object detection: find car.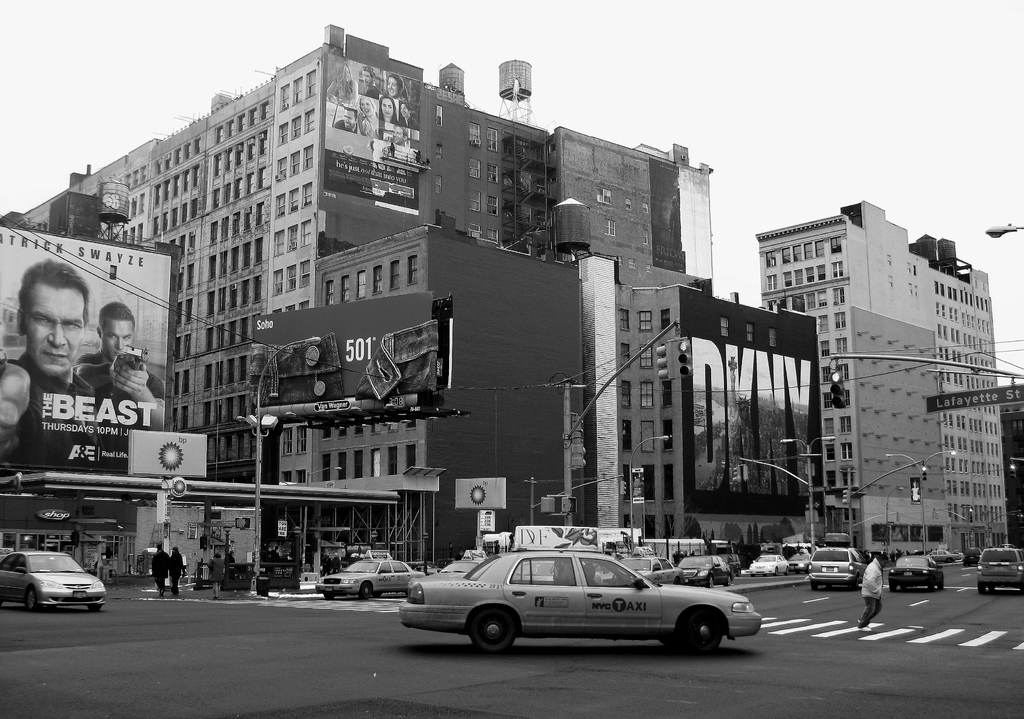
0:551:106:609.
